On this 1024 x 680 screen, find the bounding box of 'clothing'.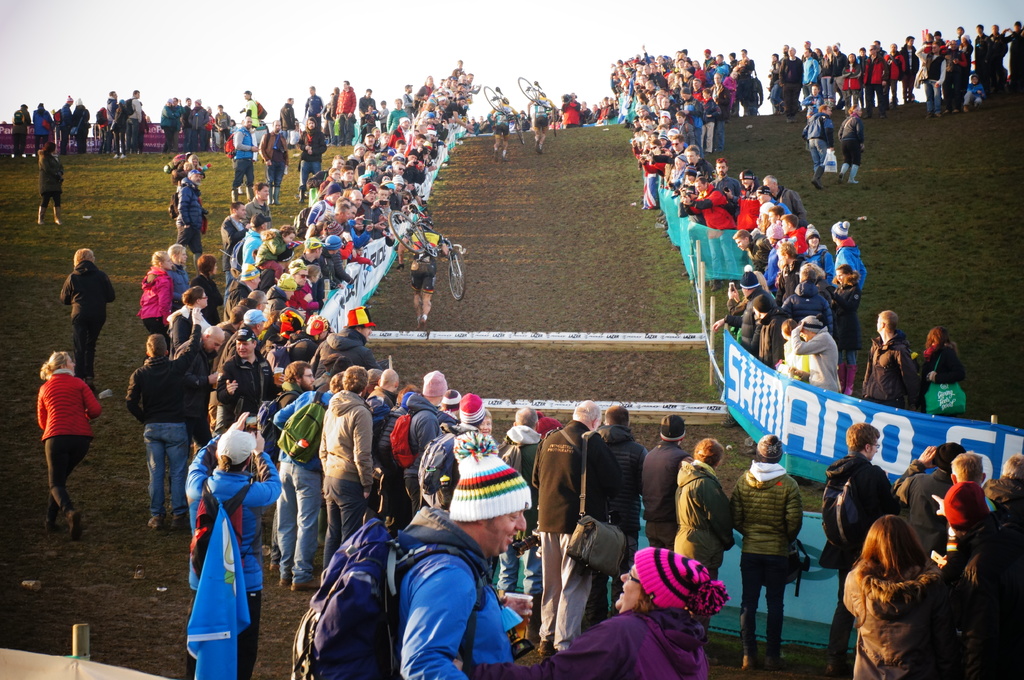
Bounding box: {"left": 72, "top": 95, "right": 95, "bottom": 152}.
